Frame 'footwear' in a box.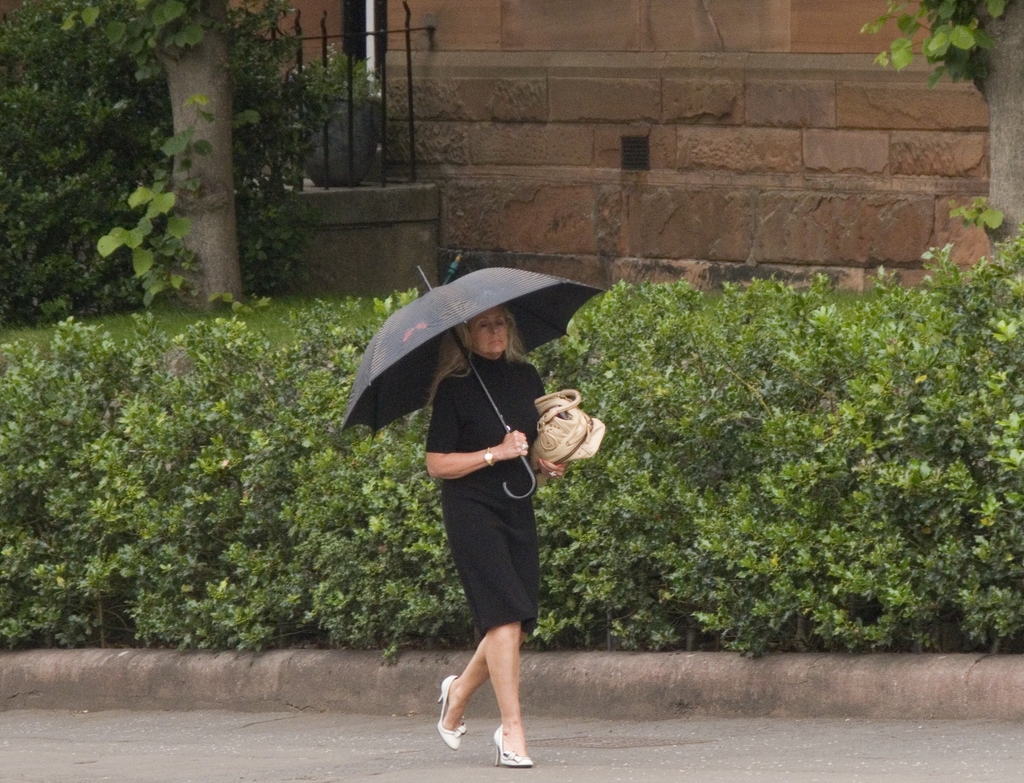
x1=428 y1=673 x2=470 y2=754.
